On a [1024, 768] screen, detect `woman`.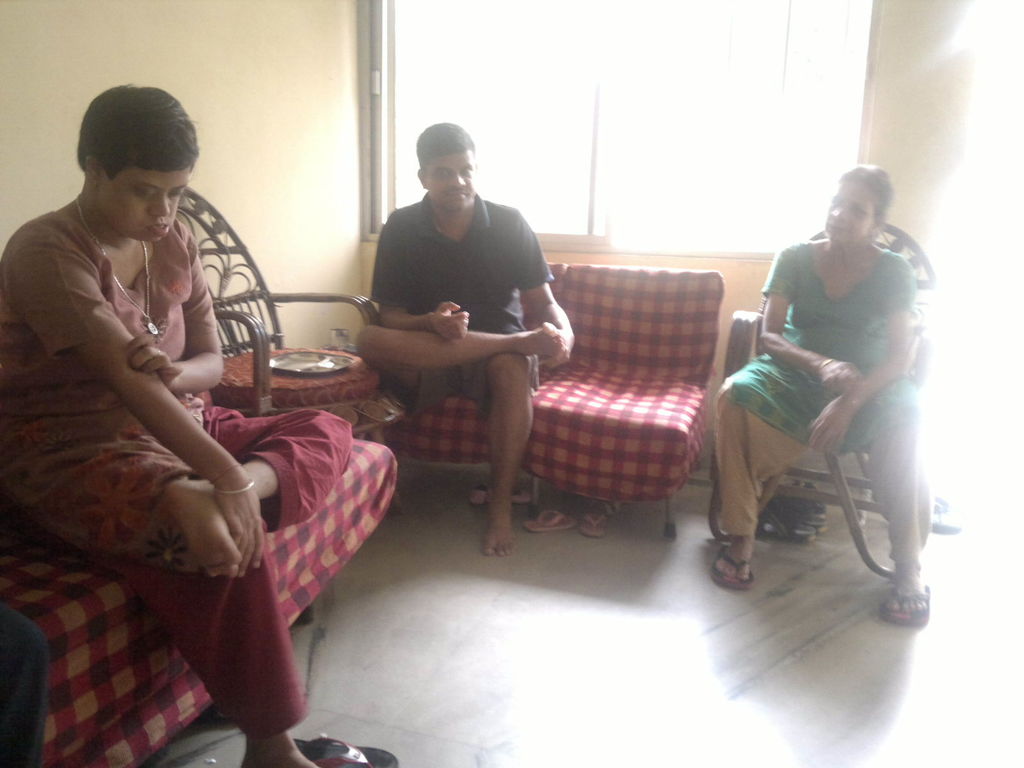
box(717, 160, 938, 594).
